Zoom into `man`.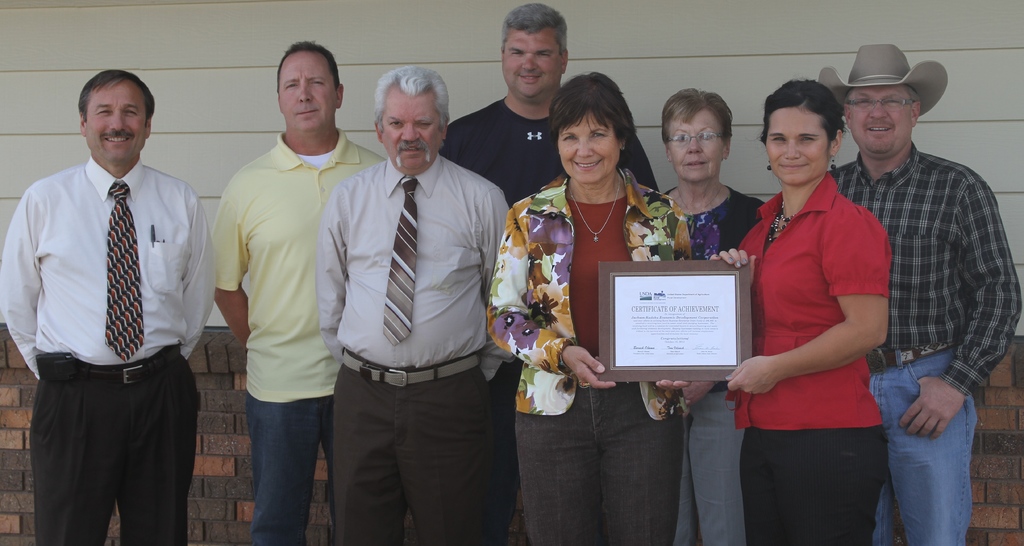
Zoom target: box(214, 40, 387, 545).
